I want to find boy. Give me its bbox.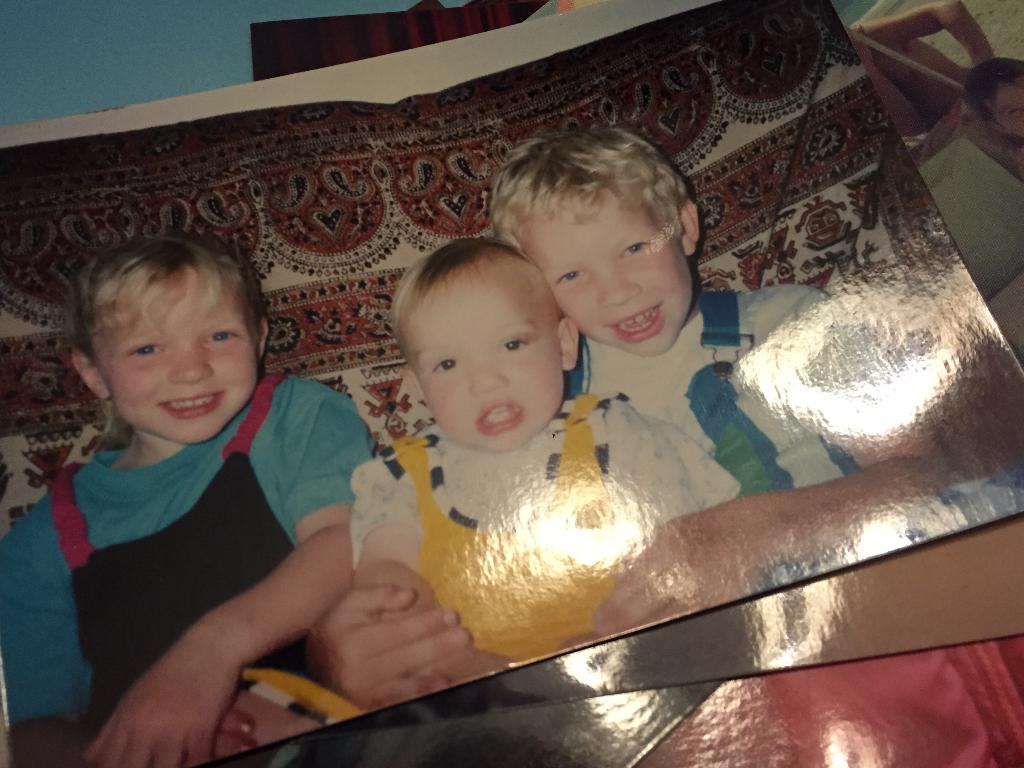
l=310, t=124, r=1023, b=709.
